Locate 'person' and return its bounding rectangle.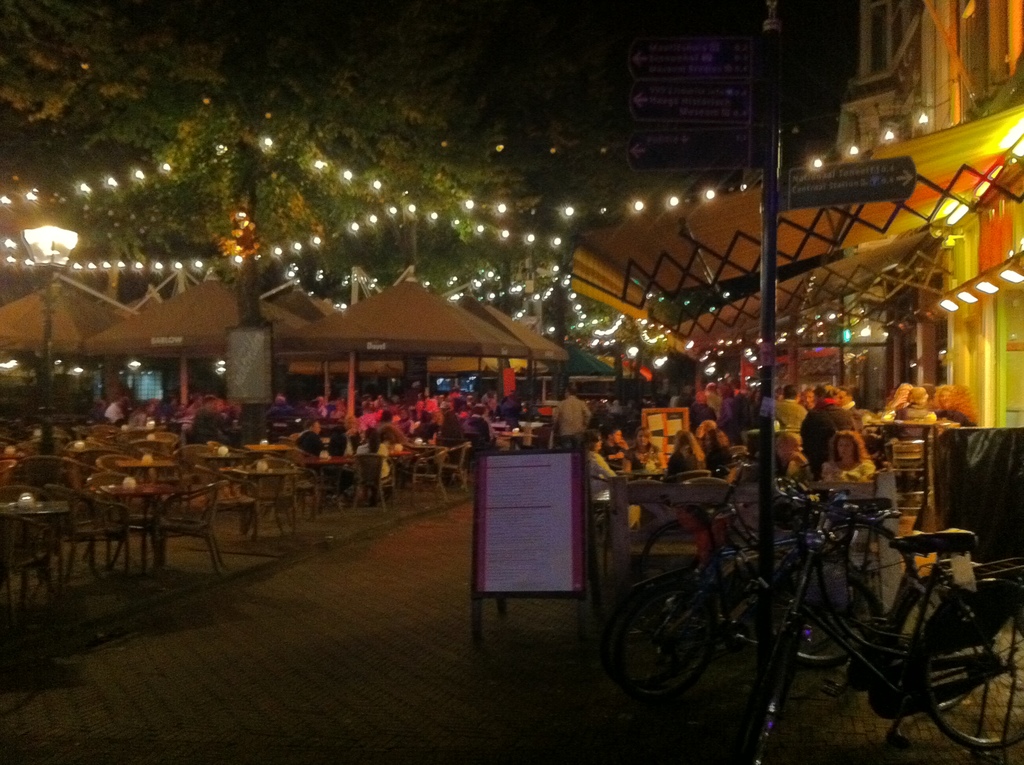
(x1=772, y1=389, x2=812, y2=432).
